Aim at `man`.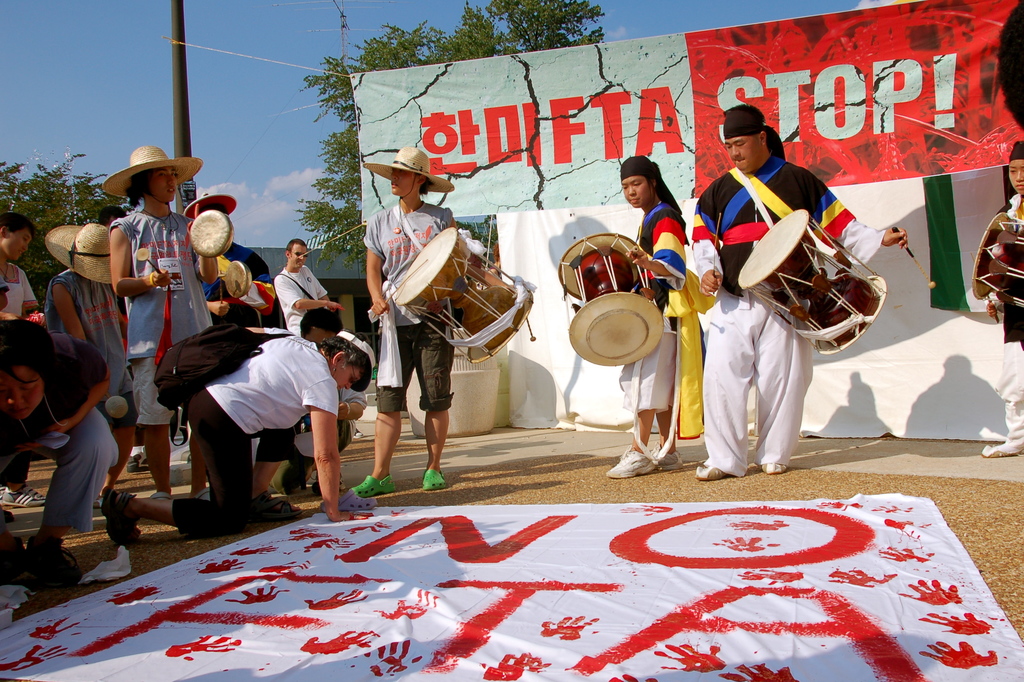
Aimed at detection(692, 122, 880, 485).
